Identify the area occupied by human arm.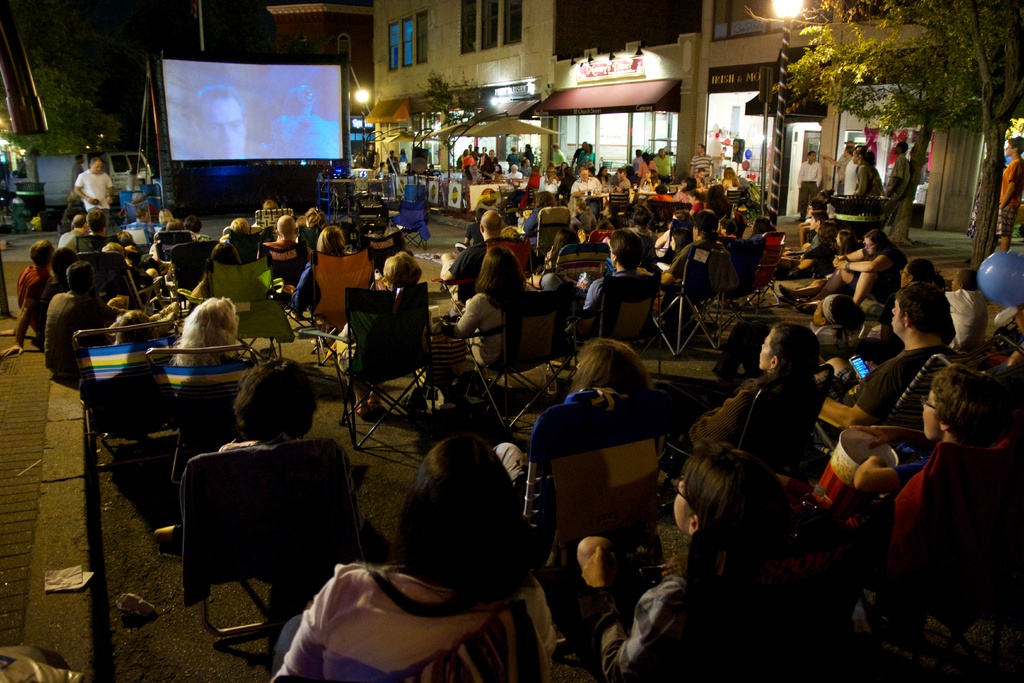
Area: (459, 156, 469, 163).
